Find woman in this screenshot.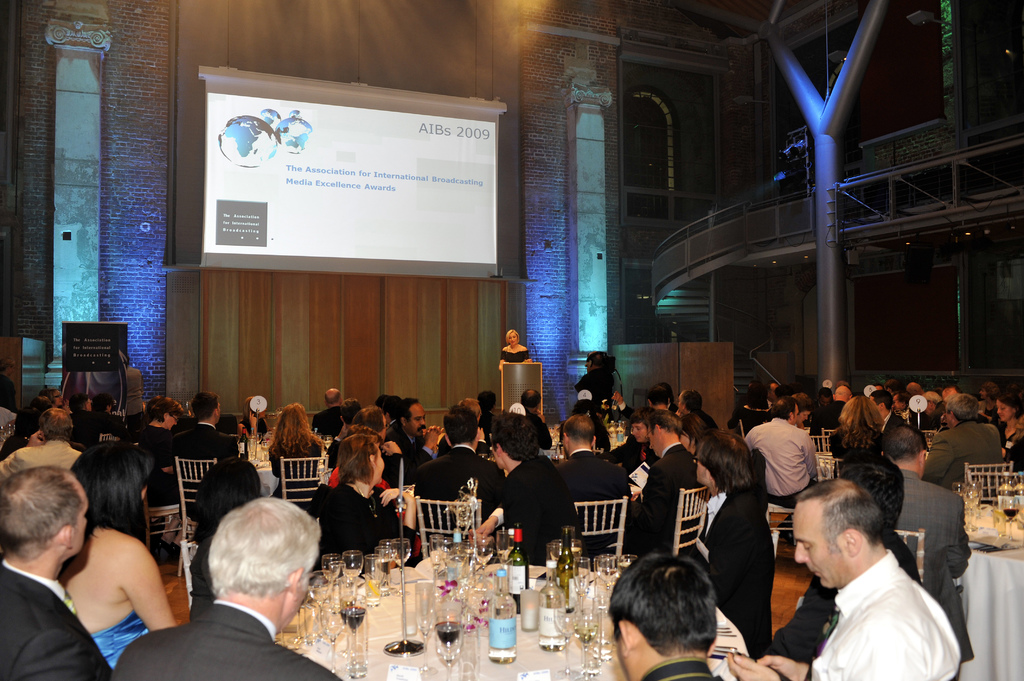
The bounding box for woman is x1=828 y1=395 x2=884 y2=467.
